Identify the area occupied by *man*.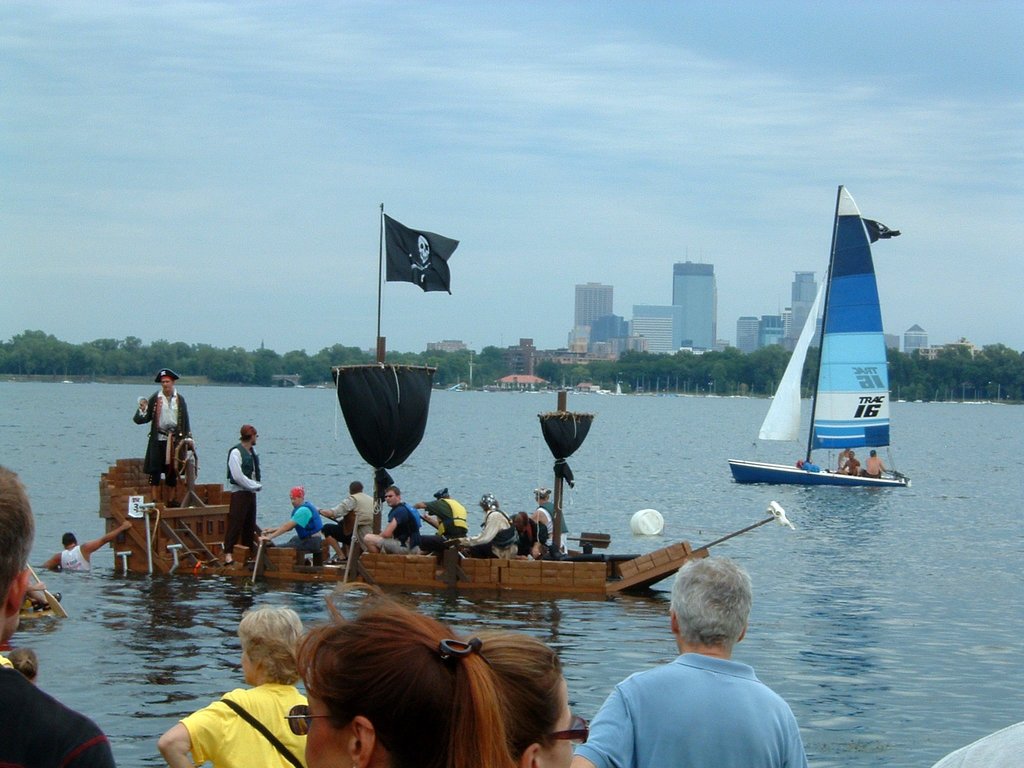
Area: {"left": 133, "top": 367, "right": 191, "bottom": 511}.
